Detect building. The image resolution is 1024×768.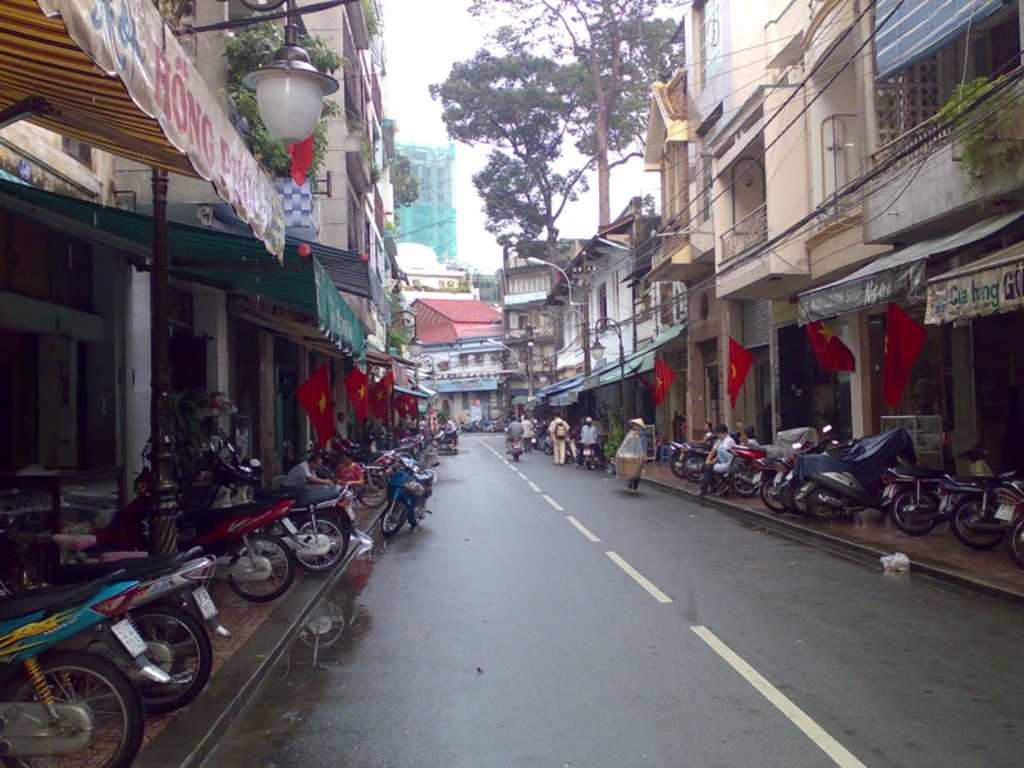
[545, 202, 685, 445].
